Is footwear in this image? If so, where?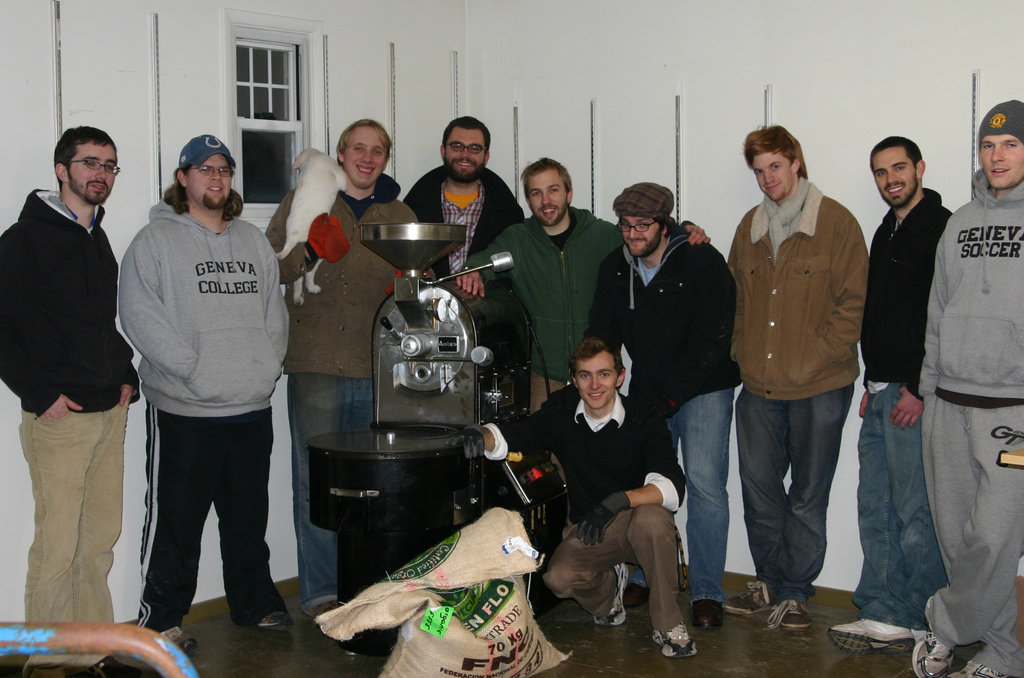
Yes, at box(296, 595, 347, 623).
